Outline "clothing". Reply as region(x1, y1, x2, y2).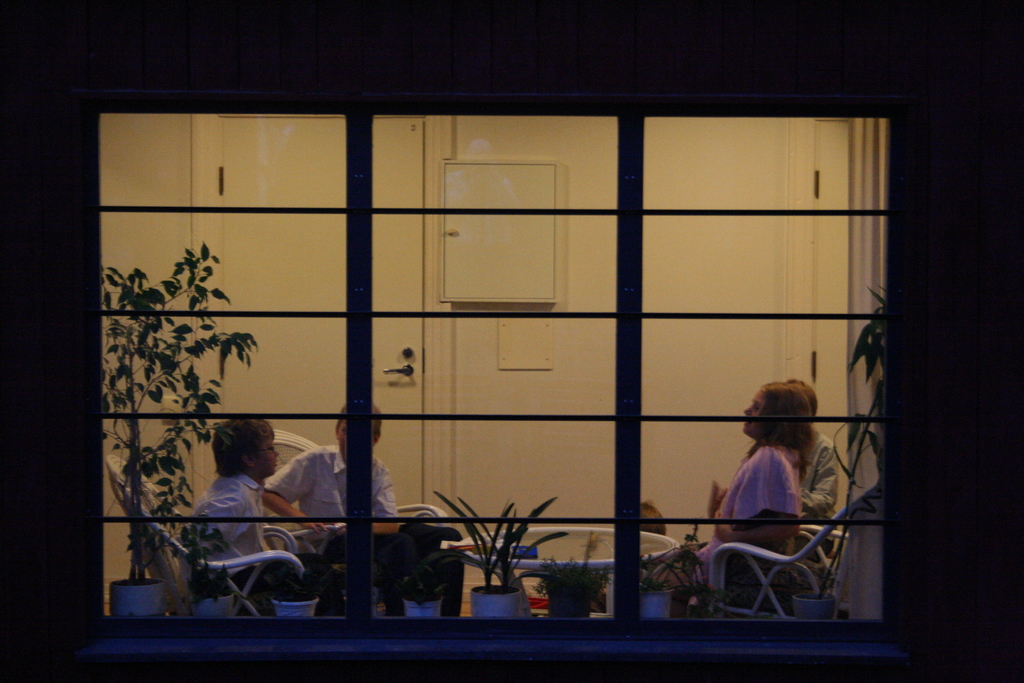
region(696, 438, 803, 583).
